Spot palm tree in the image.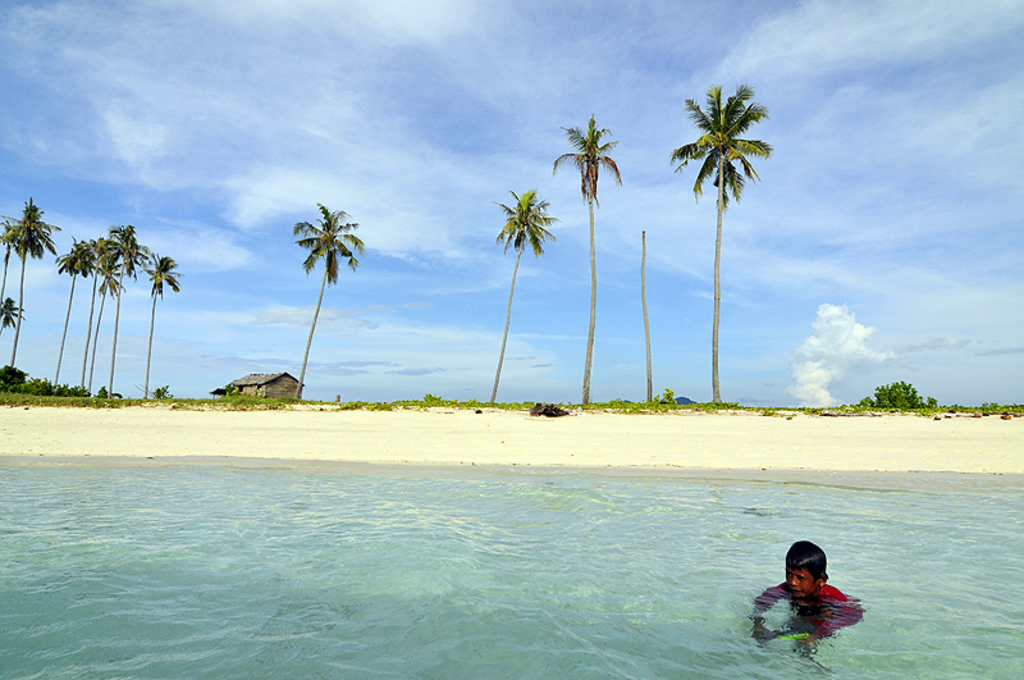
palm tree found at detection(283, 200, 366, 406).
